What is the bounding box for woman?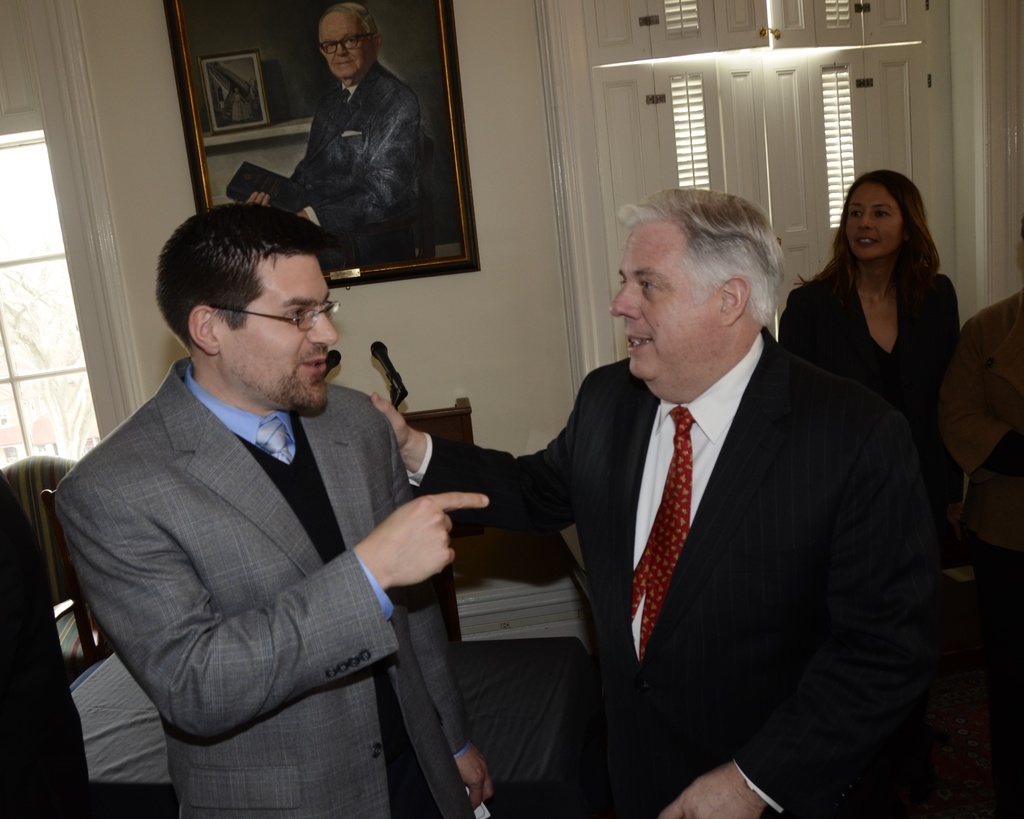
bbox=[769, 170, 968, 559].
